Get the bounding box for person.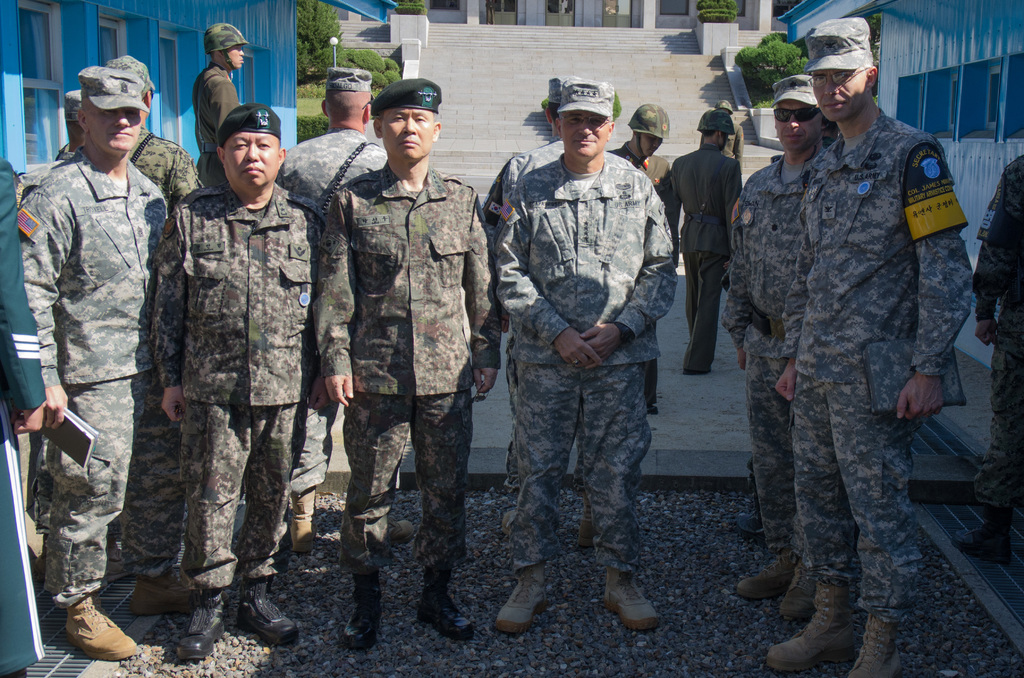
<region>274, 71, 391, 557</region>.
